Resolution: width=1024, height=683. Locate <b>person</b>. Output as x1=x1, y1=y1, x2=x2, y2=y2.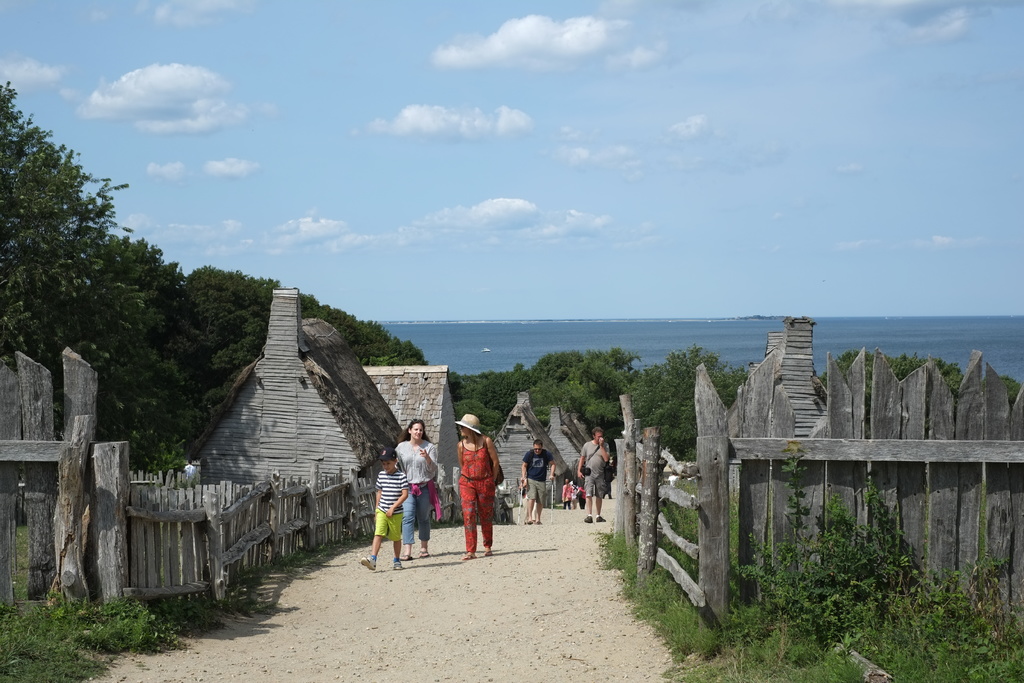
x1=516, y1=444, x2=552, y2=524.
